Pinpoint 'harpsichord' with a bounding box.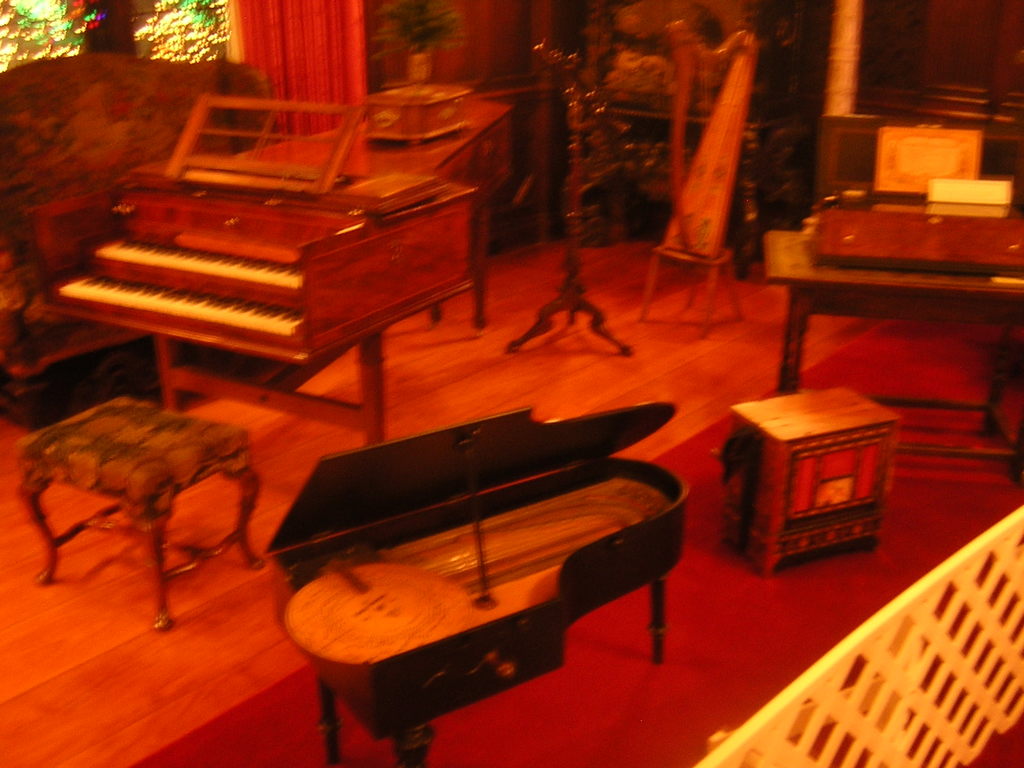
bbox=(259, 88, 513, 322).
